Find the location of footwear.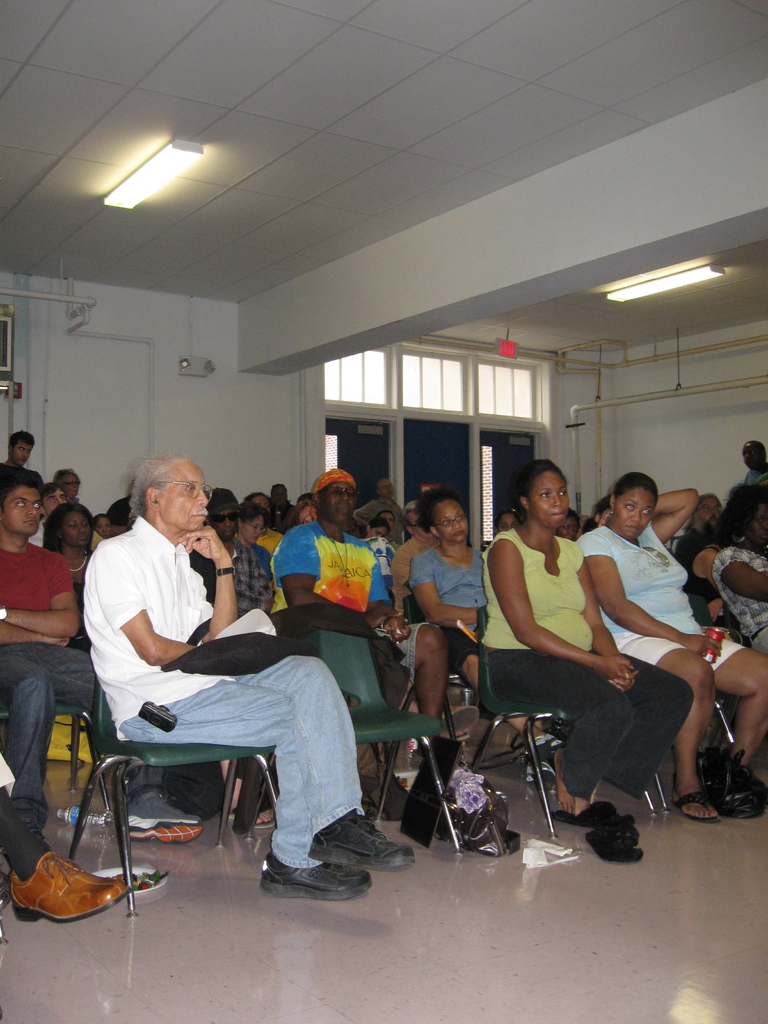
Location: bbox=[669, 793, 723, 824].
